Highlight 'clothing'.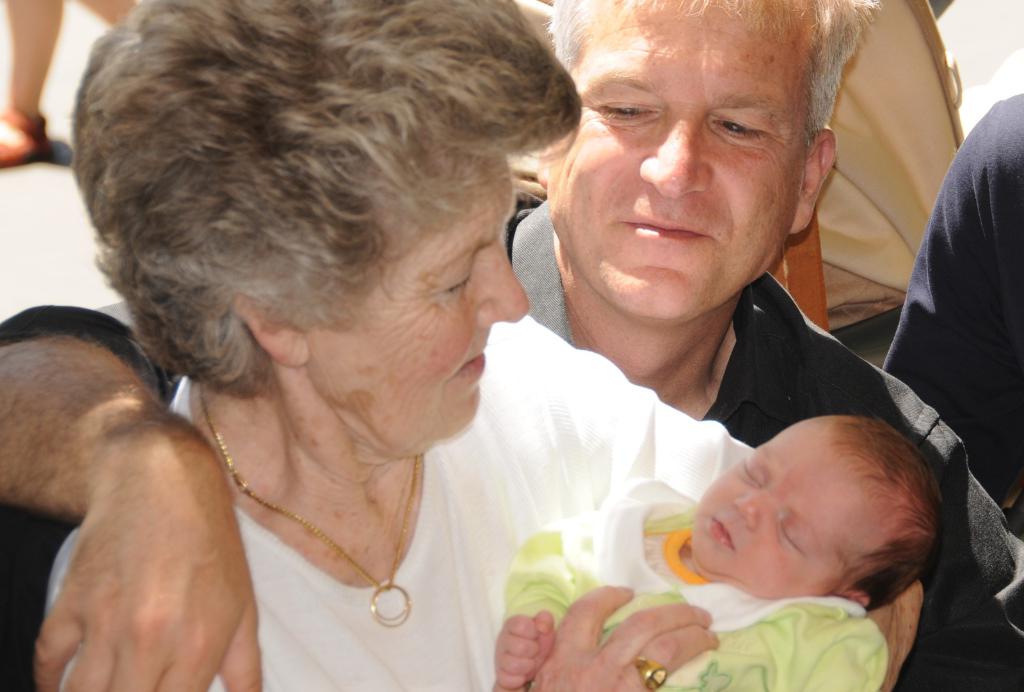
Highlighted region: bbox(493, 474, 886, 691).
